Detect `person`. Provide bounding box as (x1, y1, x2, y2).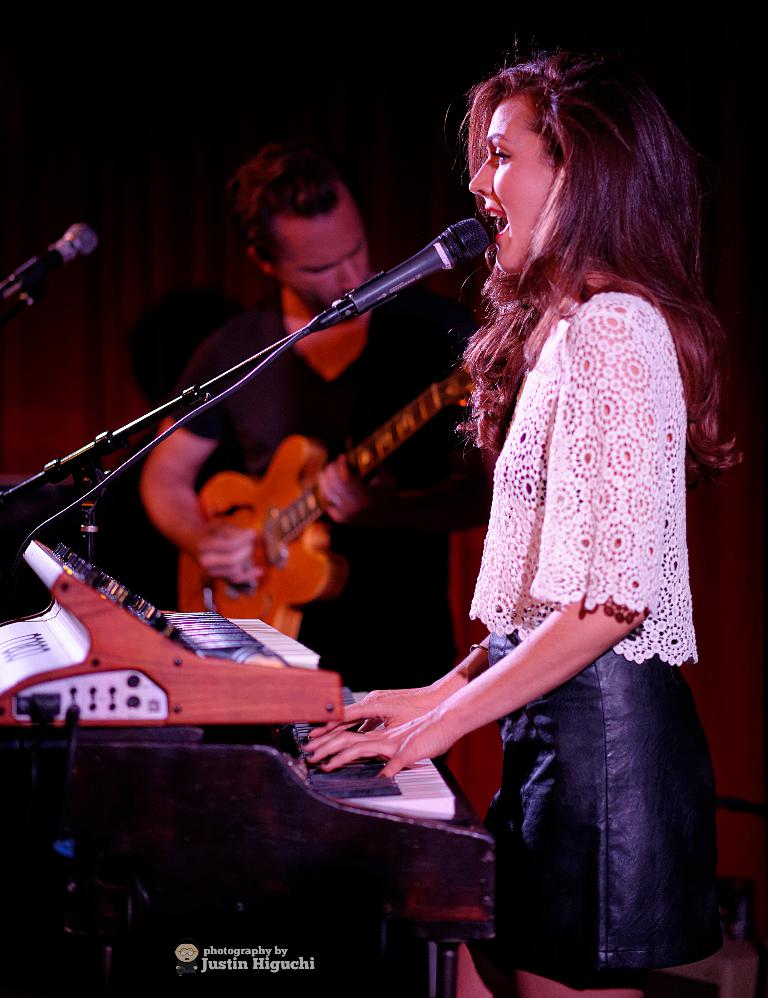
(302, 51, 723, 997).
